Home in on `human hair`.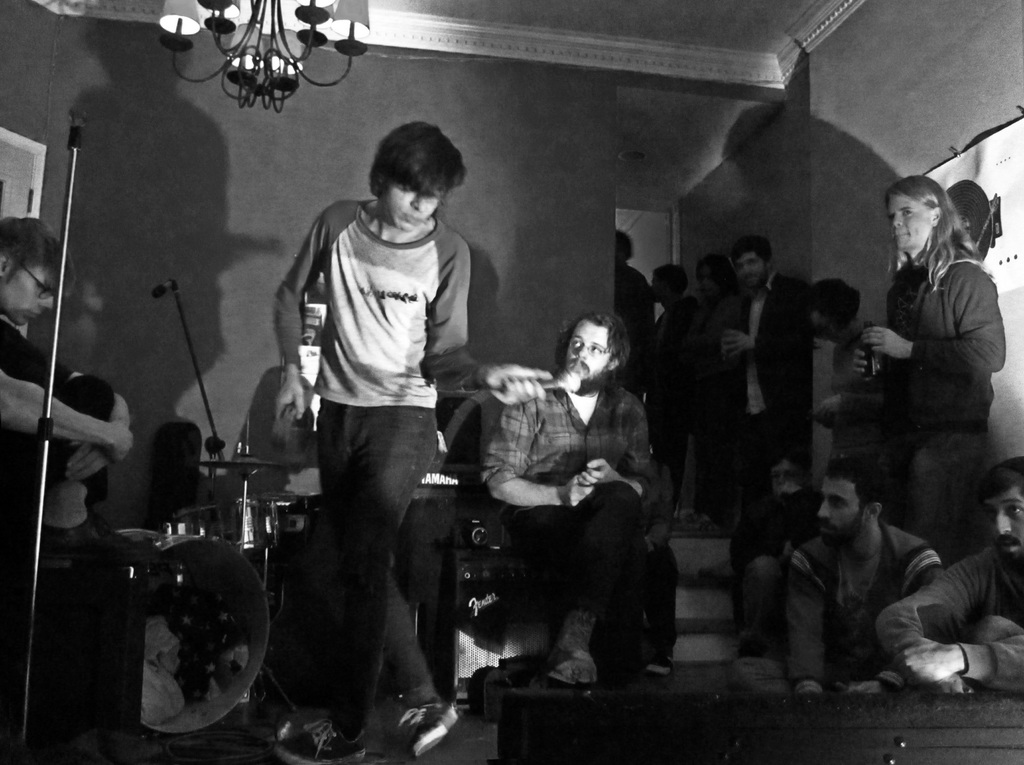
Homed in at bbox=[647, 262, 689, 295].
